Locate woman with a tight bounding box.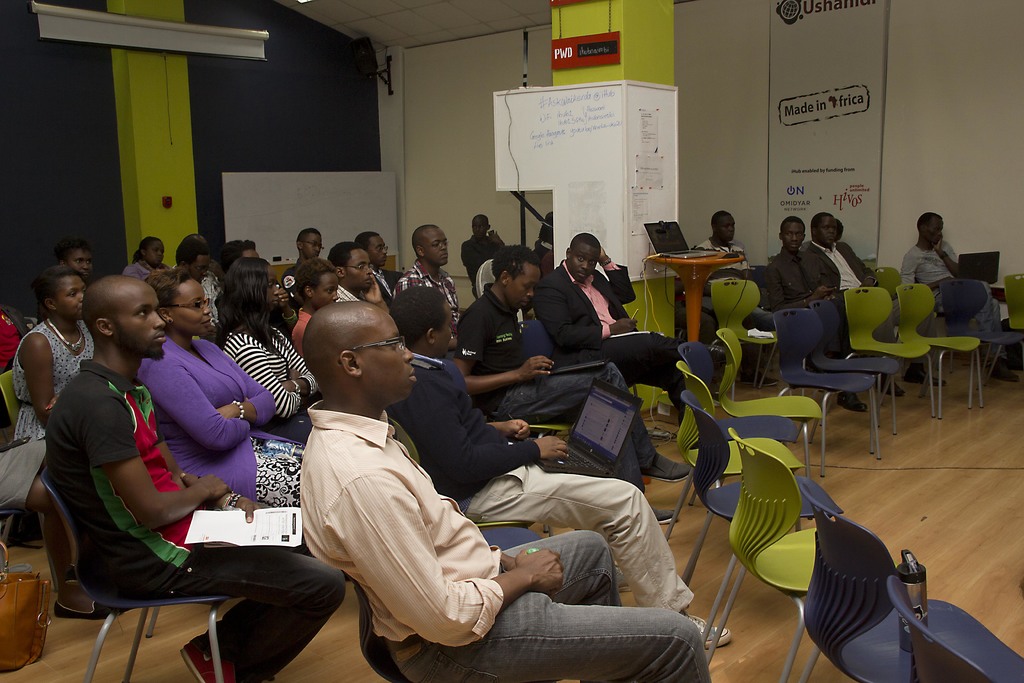
x1=7, y1=267, x2=101, y2=448.
